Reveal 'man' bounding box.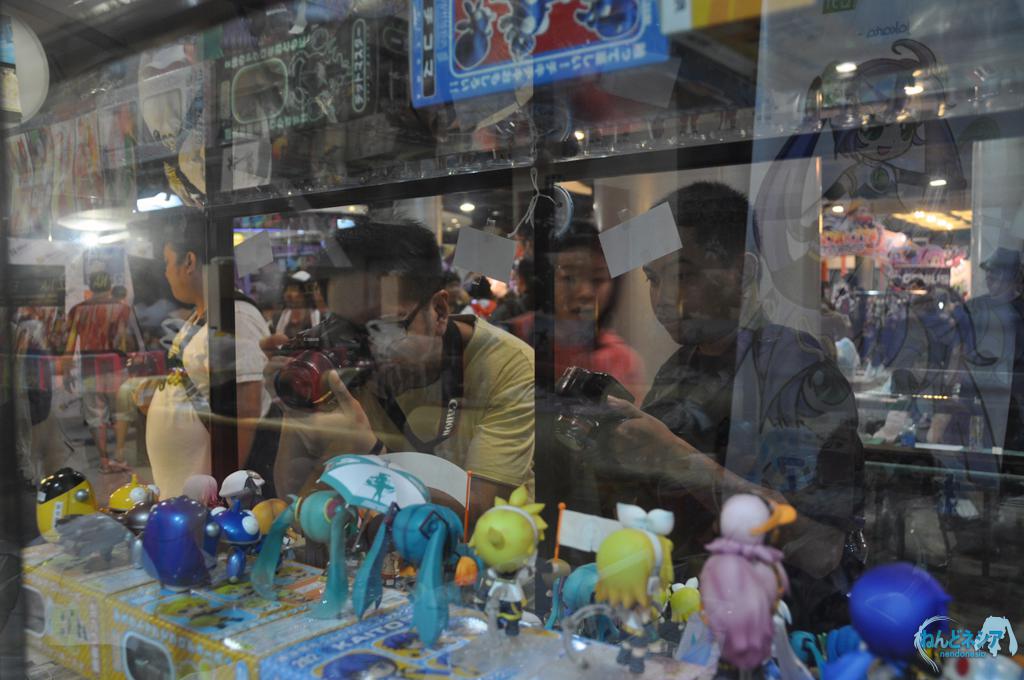
Revealed: Rect(574, 180, 867, 615).
